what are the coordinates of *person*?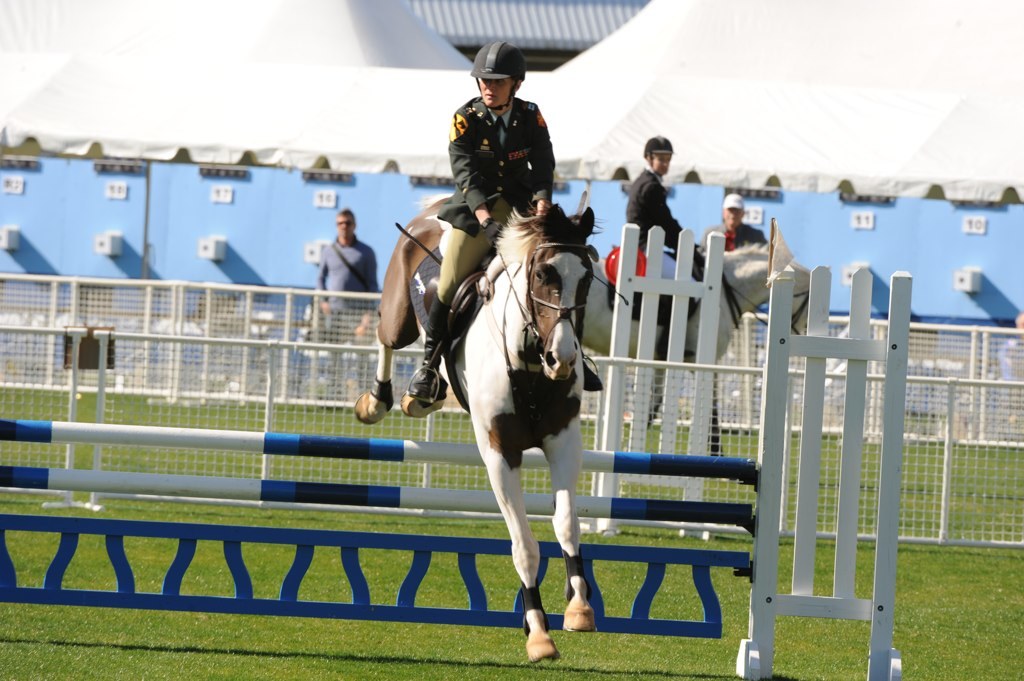
630,131,710,271.
